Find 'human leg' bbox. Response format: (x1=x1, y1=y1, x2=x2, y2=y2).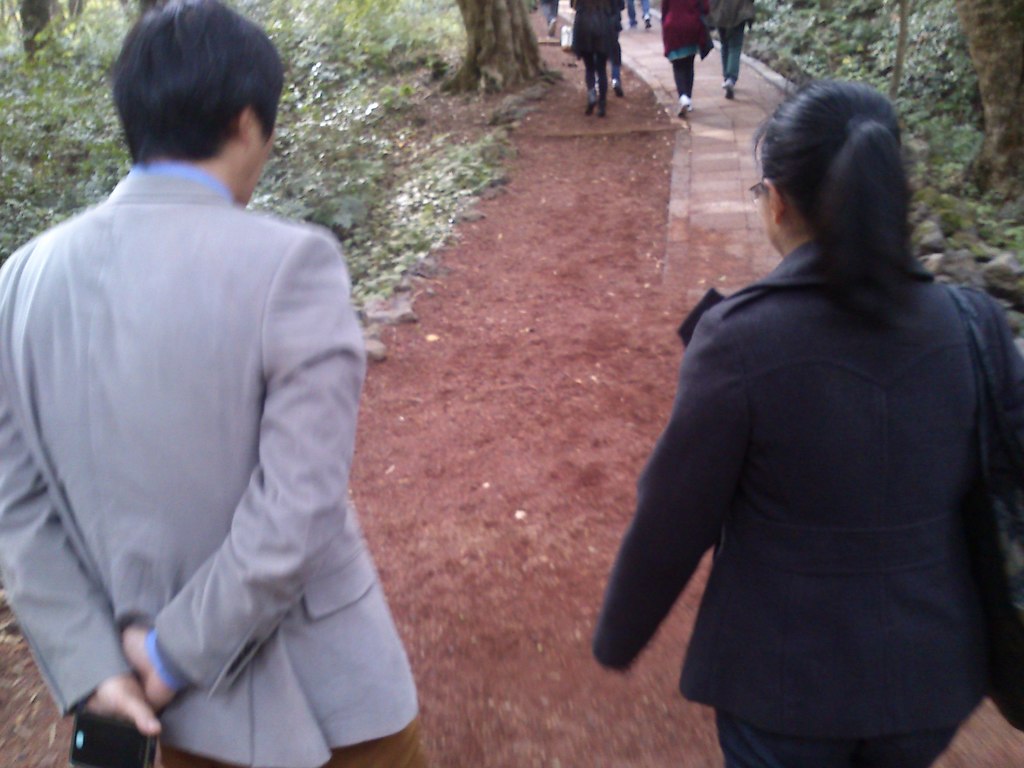
(x1=607, y1=20, x2=622, y2=96).
